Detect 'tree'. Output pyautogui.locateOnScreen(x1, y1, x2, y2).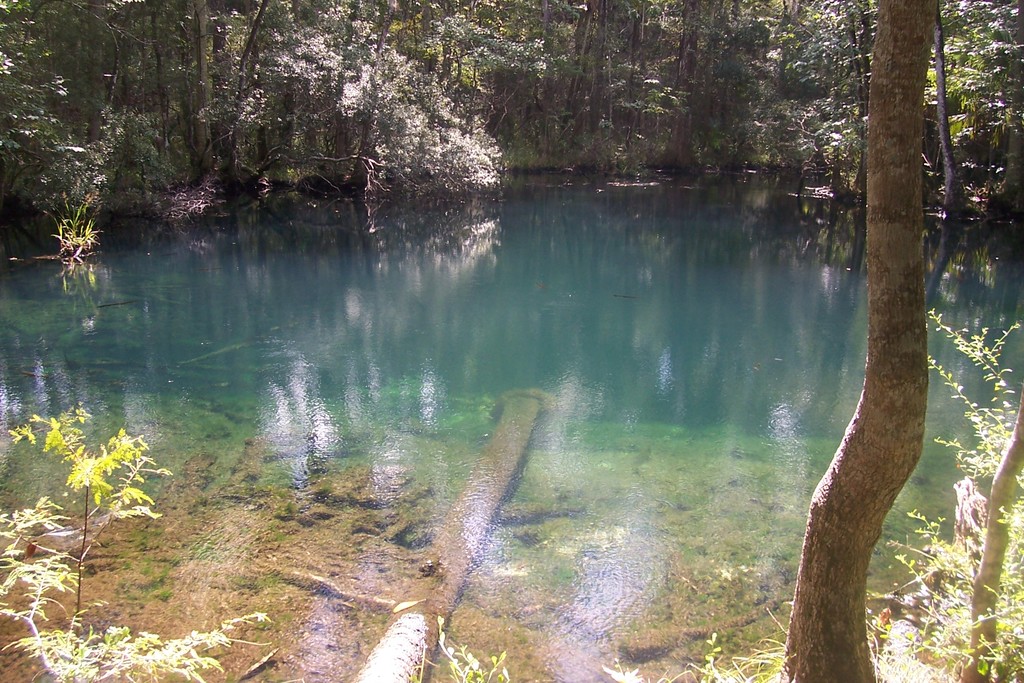
pyautogui.locateOnScreen(547, 0, 662, 156).
